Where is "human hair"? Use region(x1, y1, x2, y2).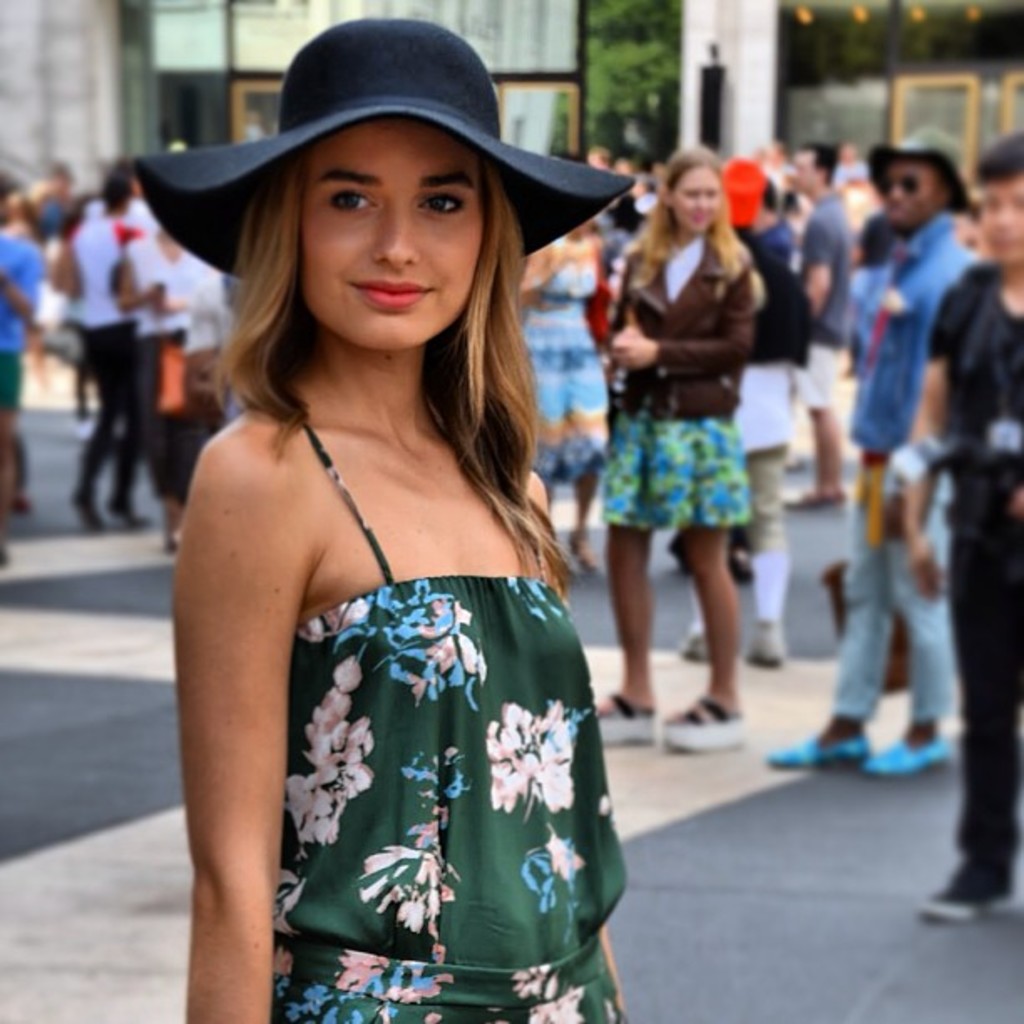
region(639, 147, 745, 283).
